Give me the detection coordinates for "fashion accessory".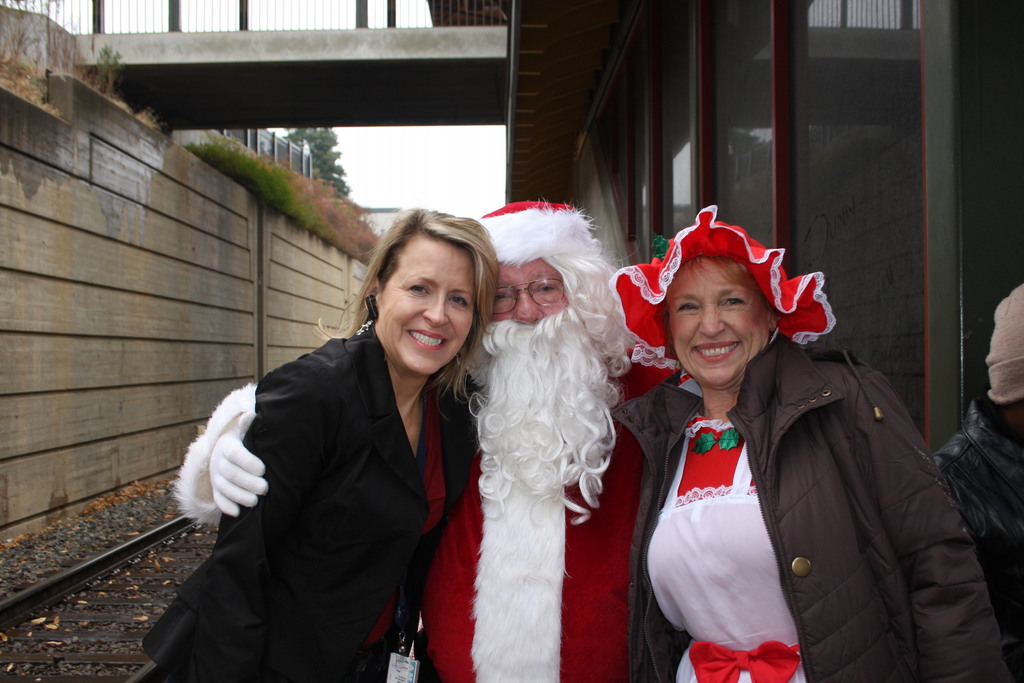
left=988, top=282, right=1023, bottom=404.
